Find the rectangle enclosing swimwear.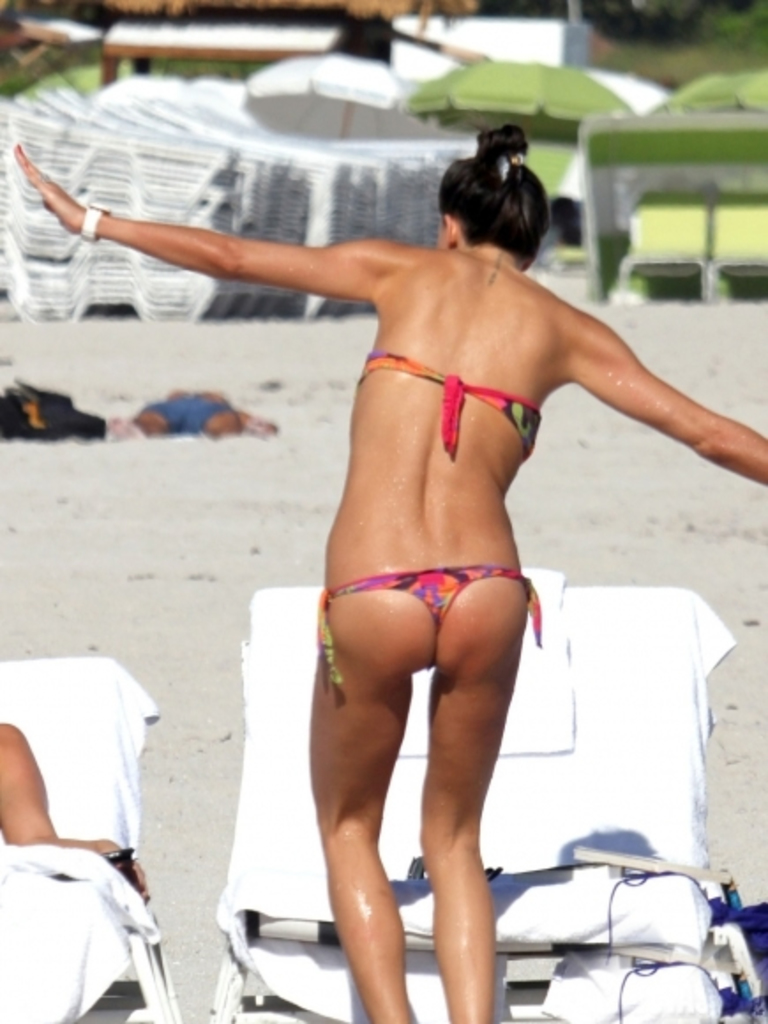
BBox(305, 572, 540, 694).
